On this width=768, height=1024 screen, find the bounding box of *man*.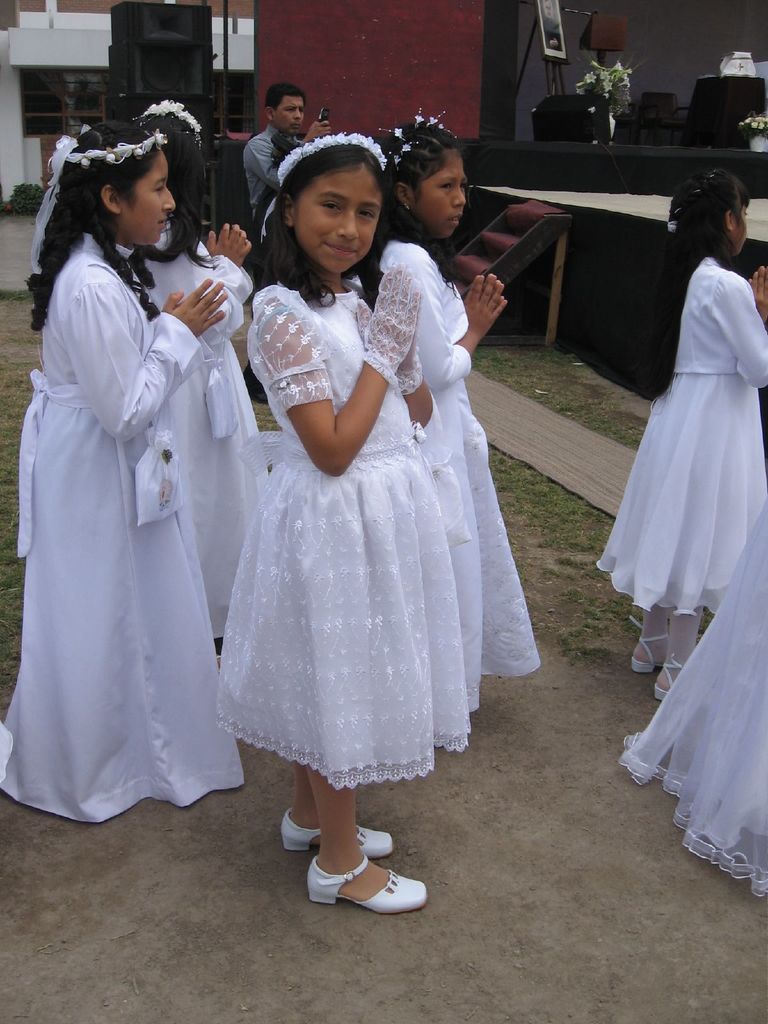
Bounding box: region(243, 84, 328, 220).
